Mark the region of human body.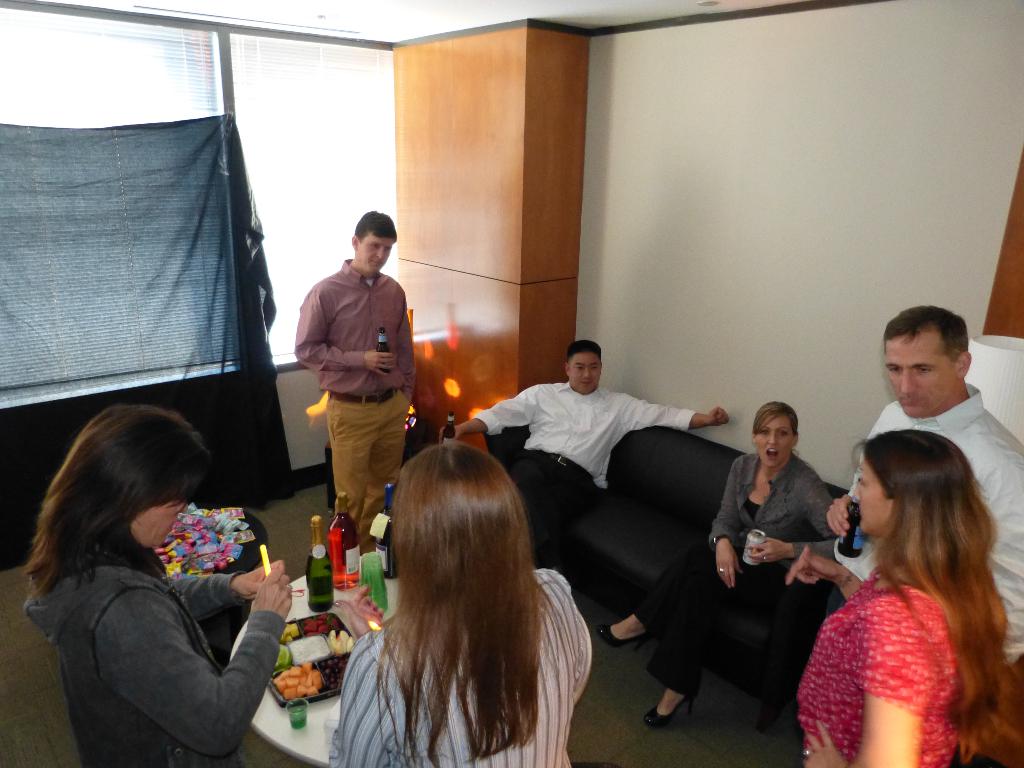
Region: 437,337,731,571.
